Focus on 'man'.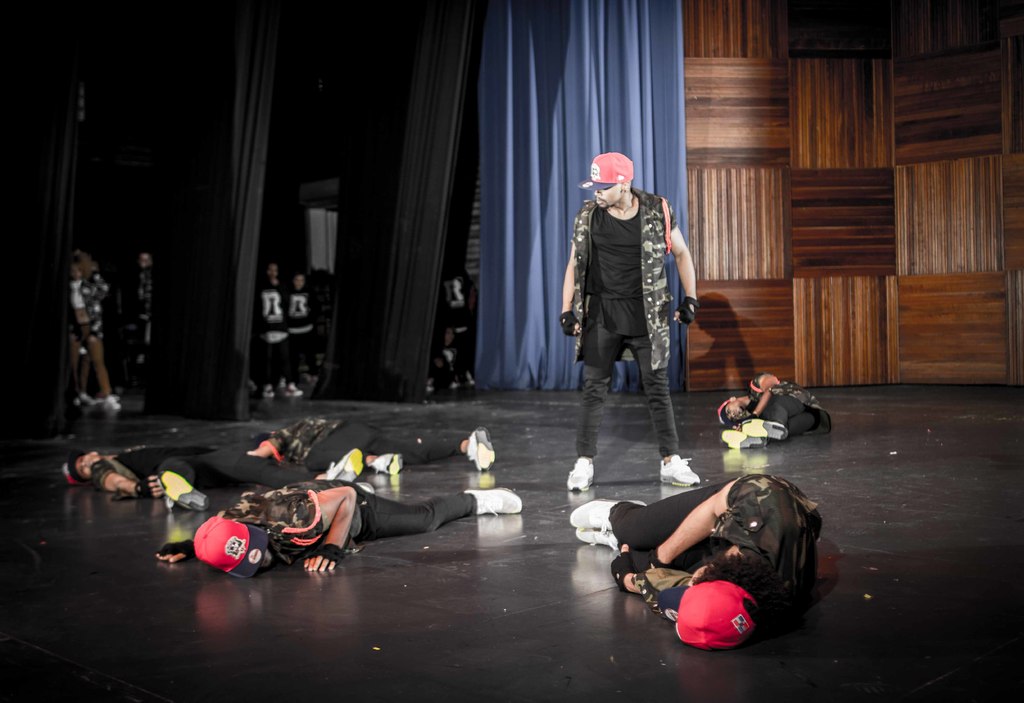
Focused at [x1=252, y1=422, x2=492, y2=485].
